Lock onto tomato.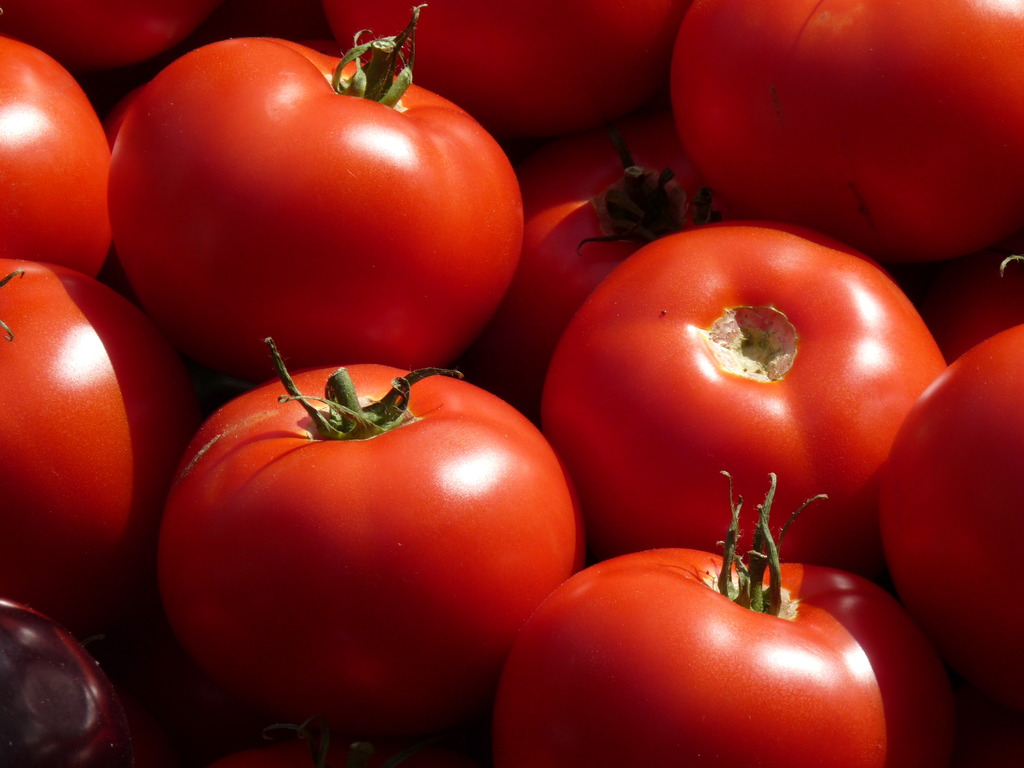
Locked: {"left": 99, "top": 0, "right": 531, "bottom": 385}.
